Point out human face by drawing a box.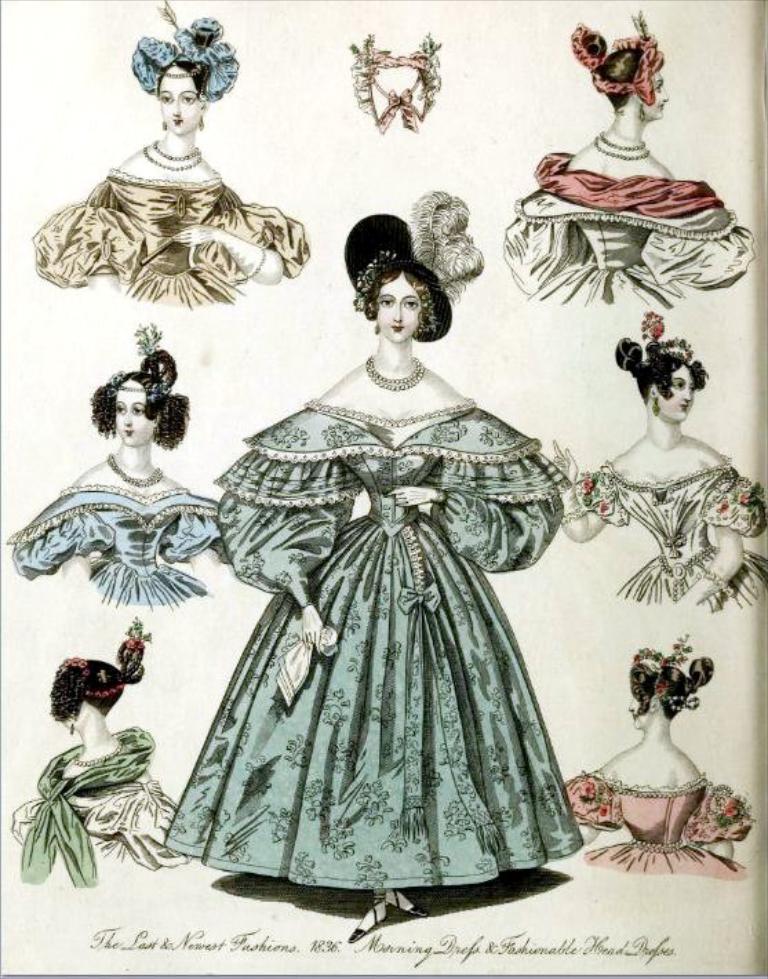
rect(651, 63, 667, 119).
